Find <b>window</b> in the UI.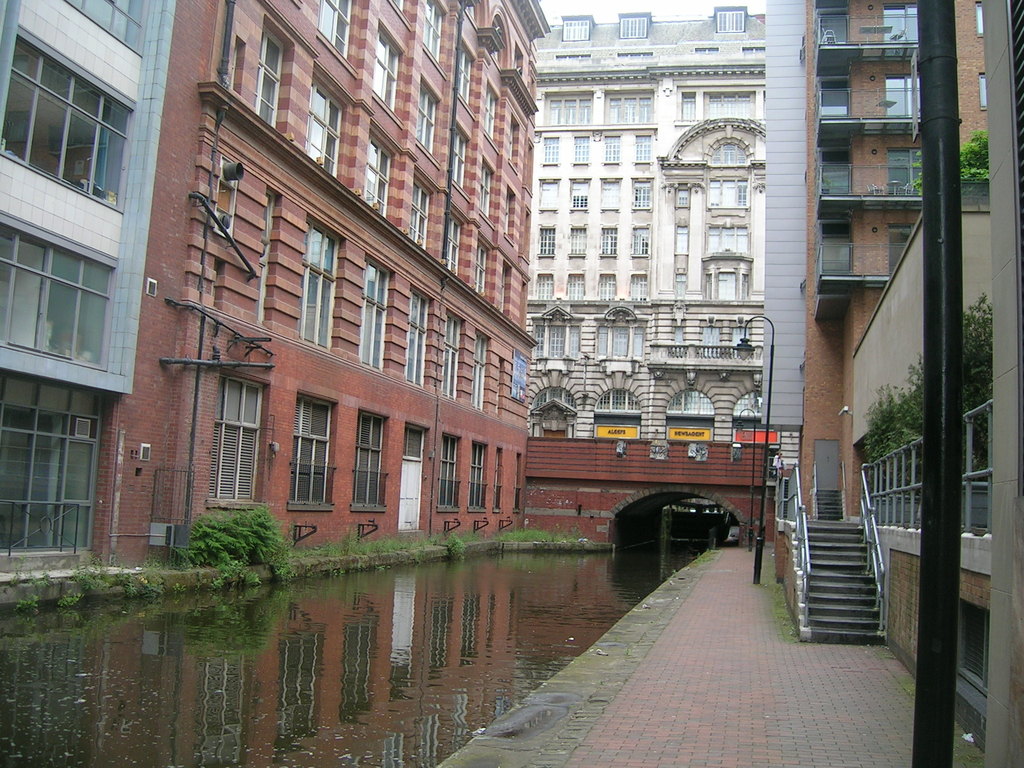
UI element at x1=602 y1=88 x2=653 y2=125.
